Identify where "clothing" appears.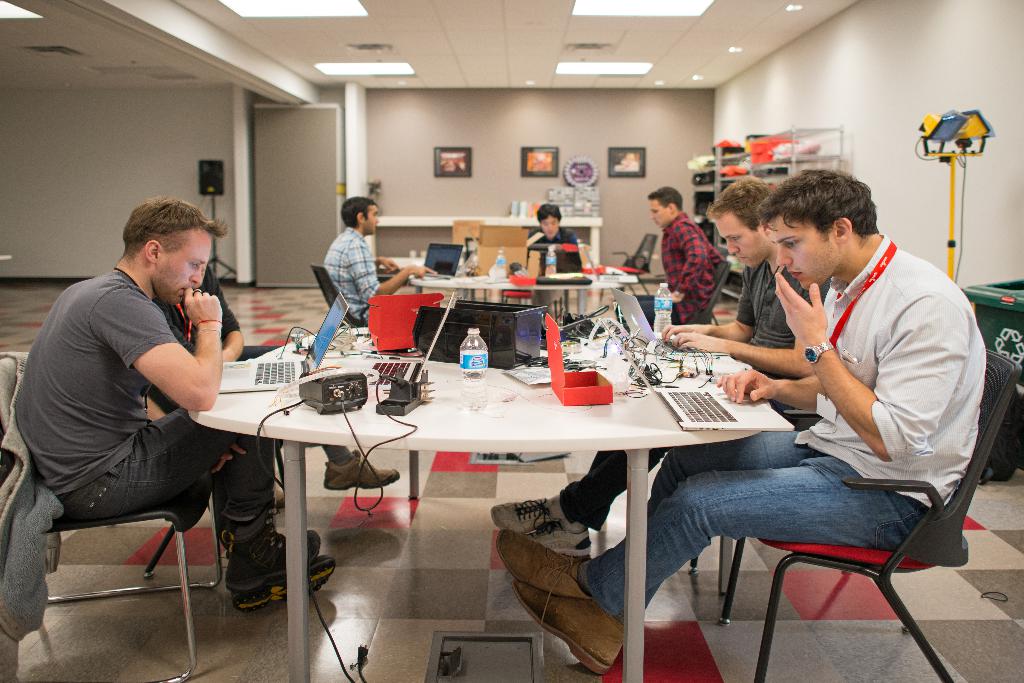
Appears at (579, 235, 990, 632).
